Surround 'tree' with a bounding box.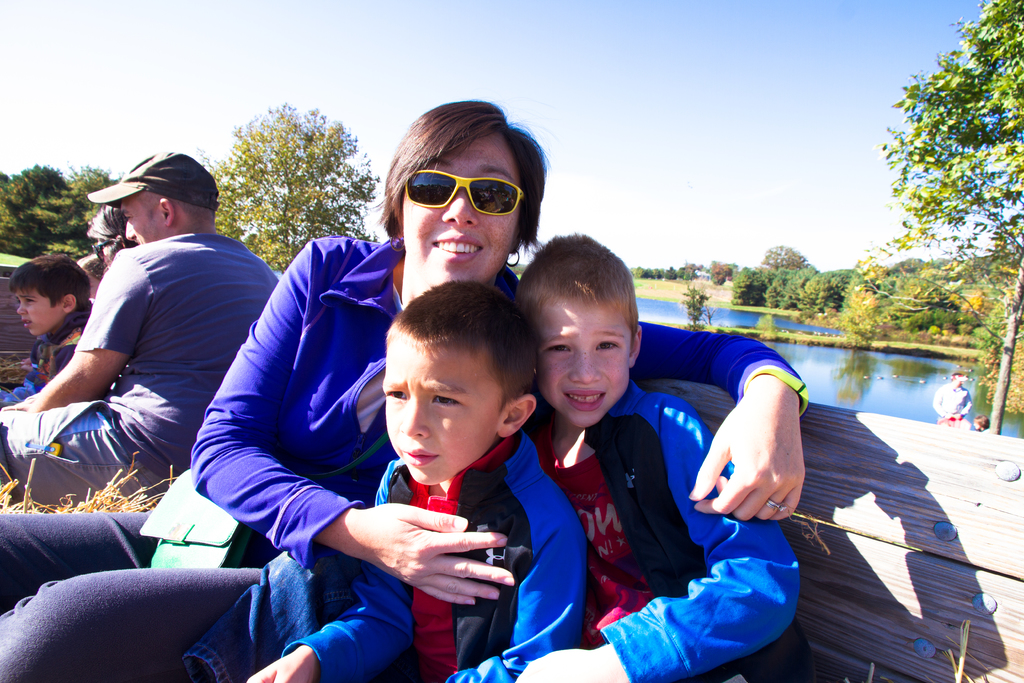
BBox(215, 94, 379, 286).
